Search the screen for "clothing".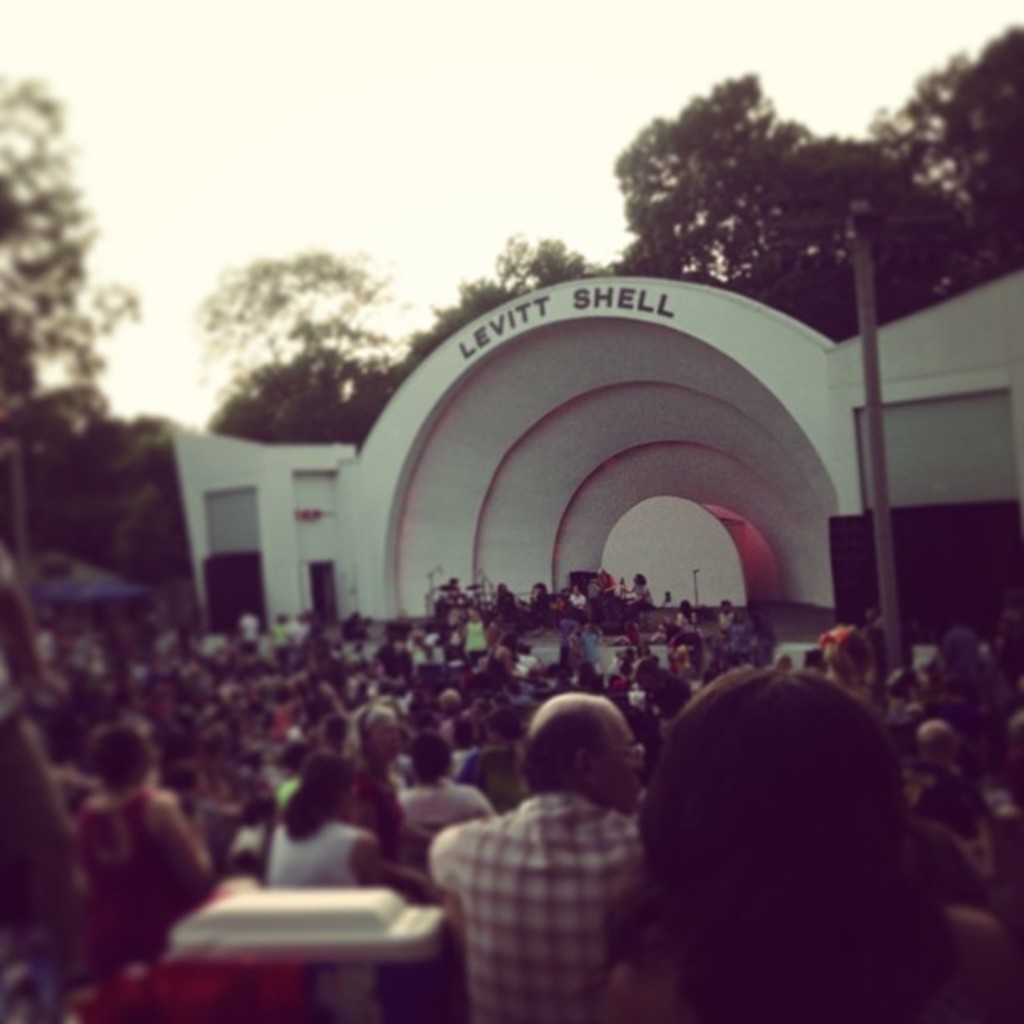
Found at locate(65, 783, 209, 974).
